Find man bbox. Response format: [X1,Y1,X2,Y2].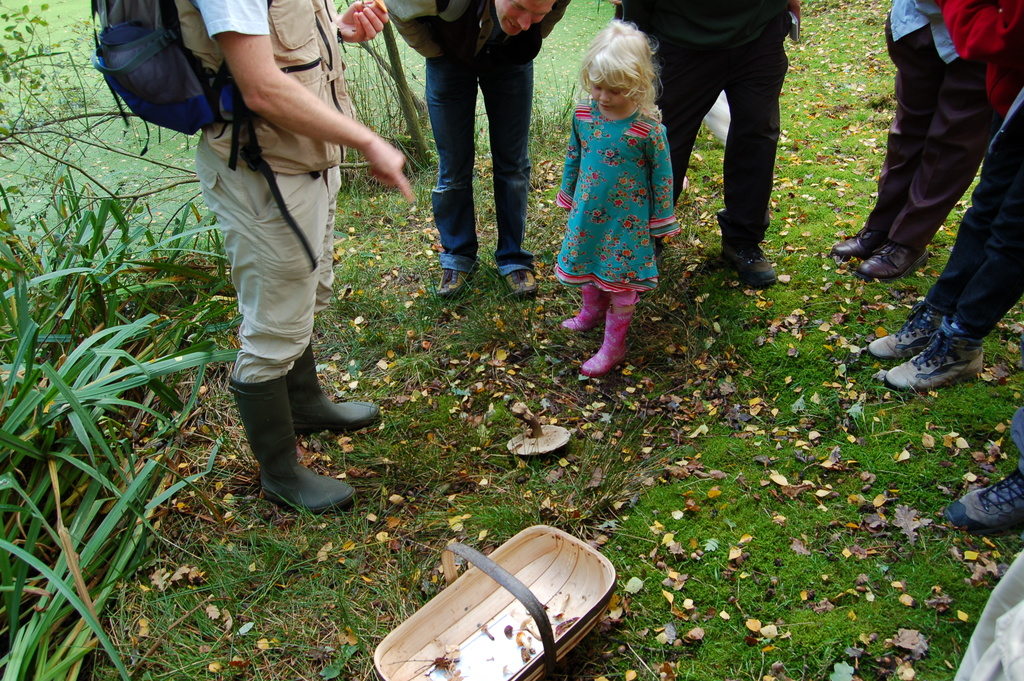
[866,84,1023,387].
